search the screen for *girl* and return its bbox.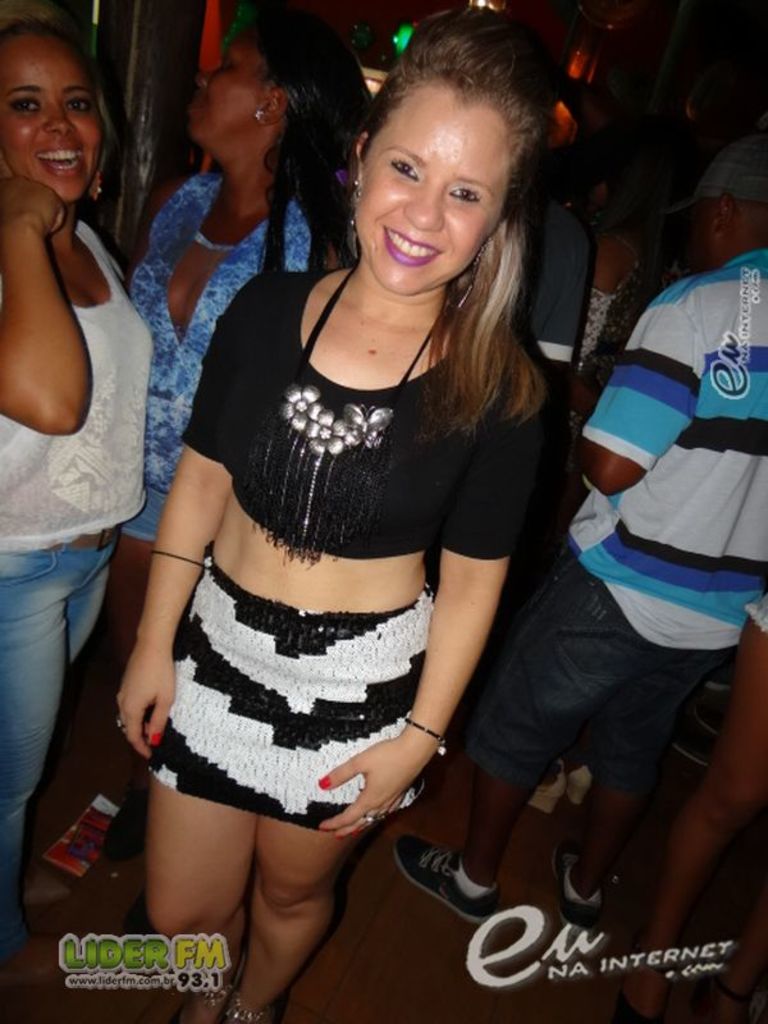
Found: 113:0:558:1023.
